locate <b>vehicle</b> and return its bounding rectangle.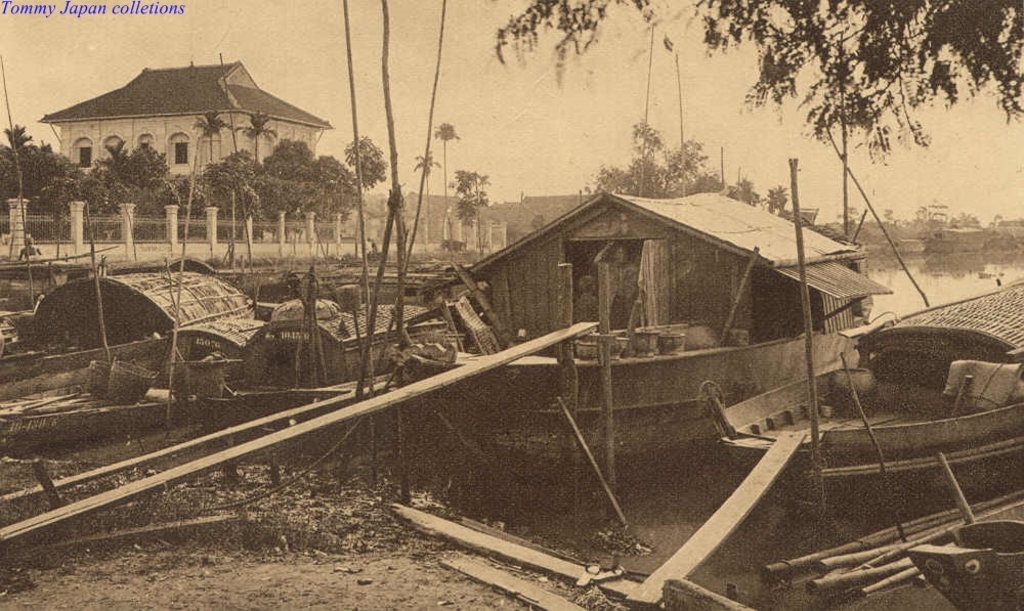
8:269:274:358.
